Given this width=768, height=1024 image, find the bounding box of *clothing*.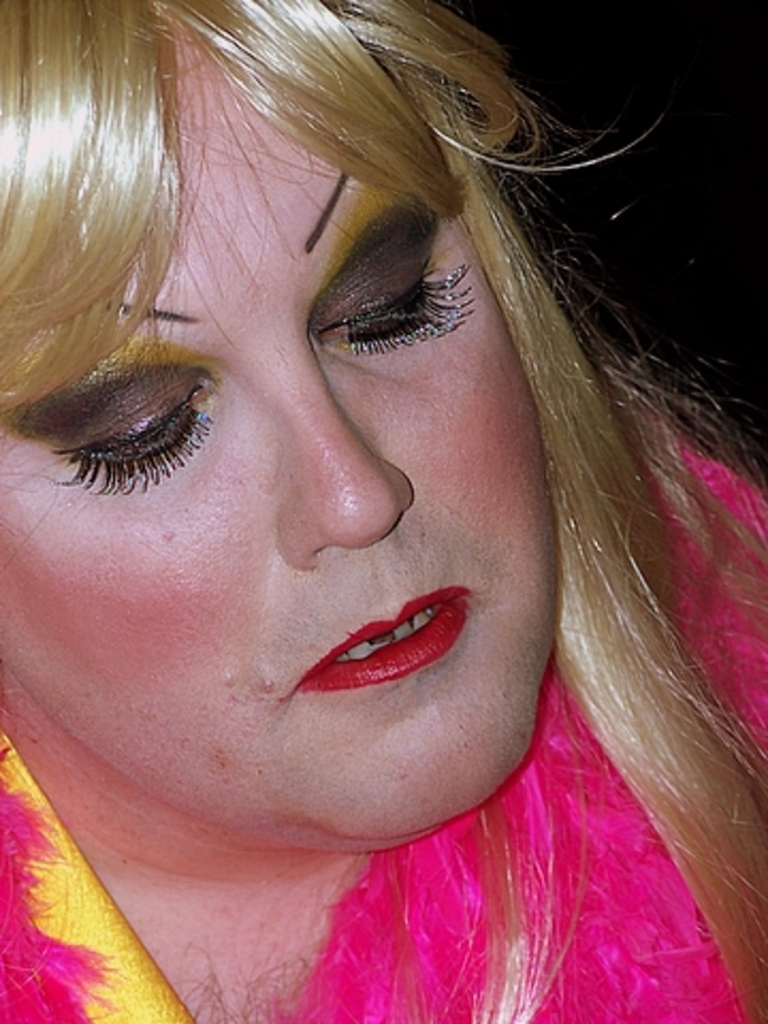
[x1=0, y1=393, x2=766, y2=1022].
